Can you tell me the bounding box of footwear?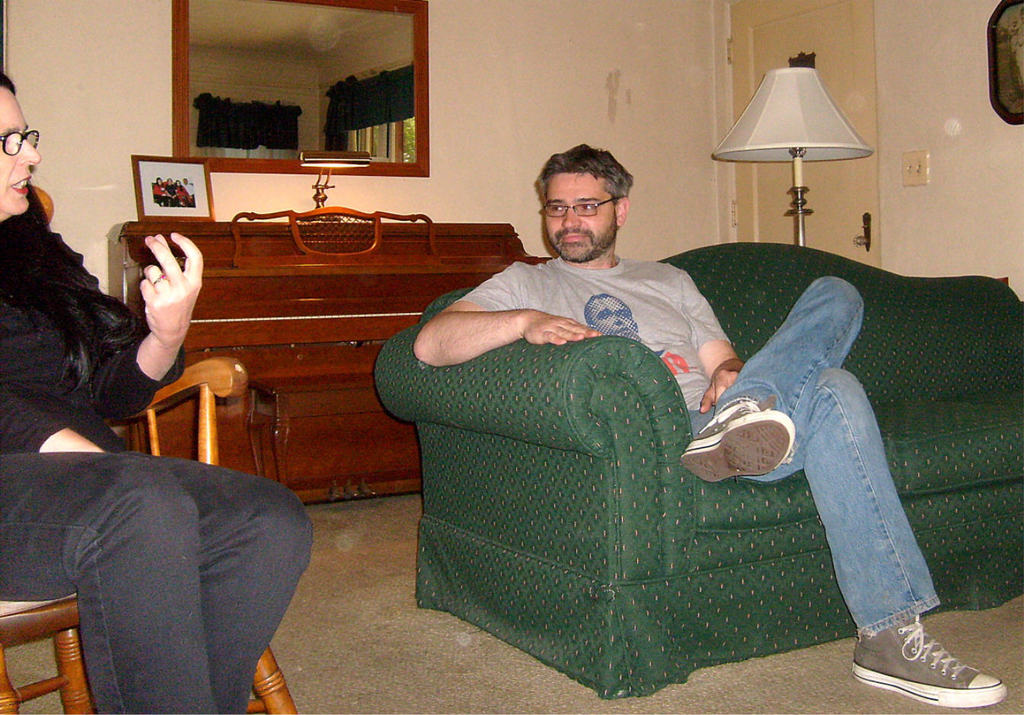
bbox(681, 397, 799, 484).
